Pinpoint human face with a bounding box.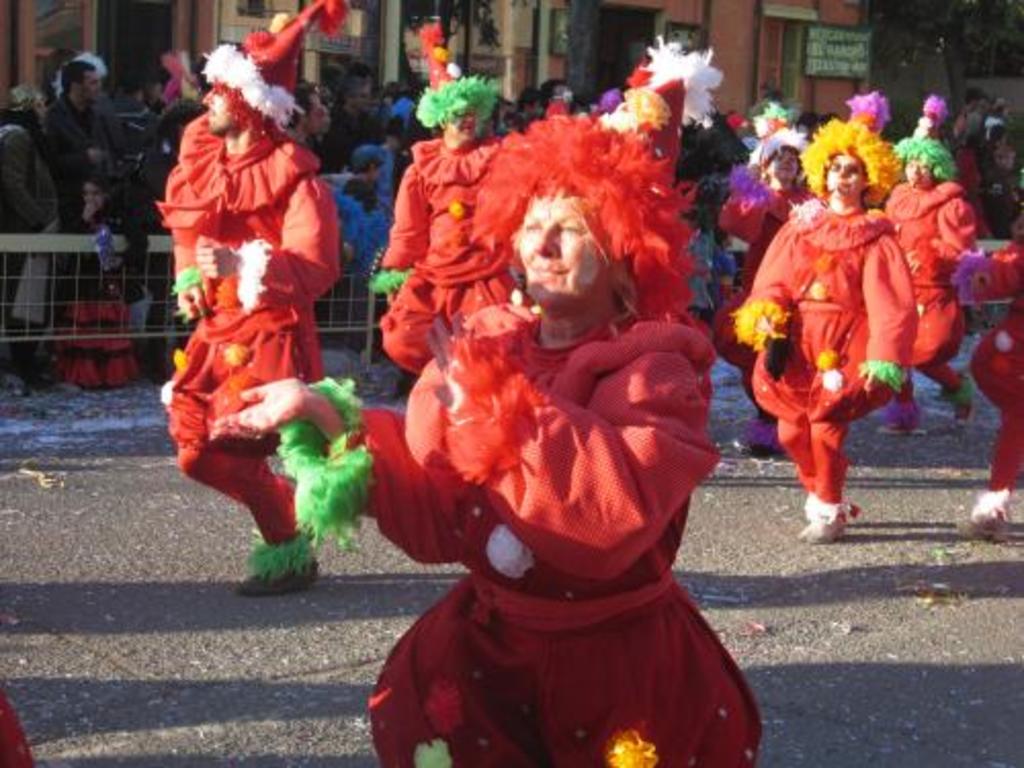
pyautogui.locateOnScreen(768, 143, 807, 186).
